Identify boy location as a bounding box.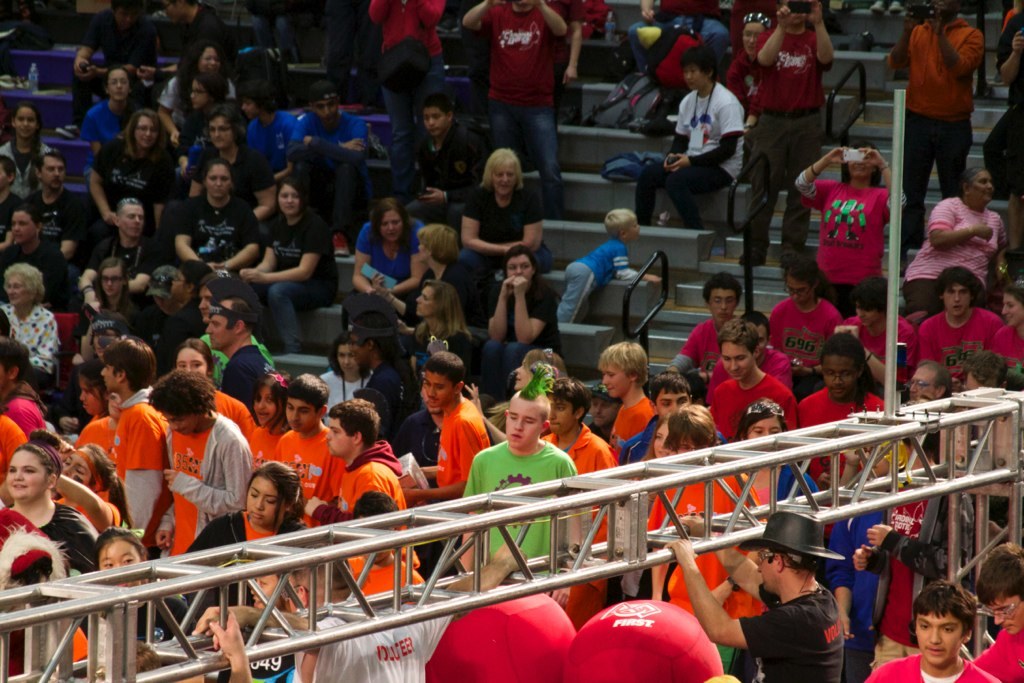
{"x1": 247, "y1": 78, "x2": 296, "y2": 186}.
